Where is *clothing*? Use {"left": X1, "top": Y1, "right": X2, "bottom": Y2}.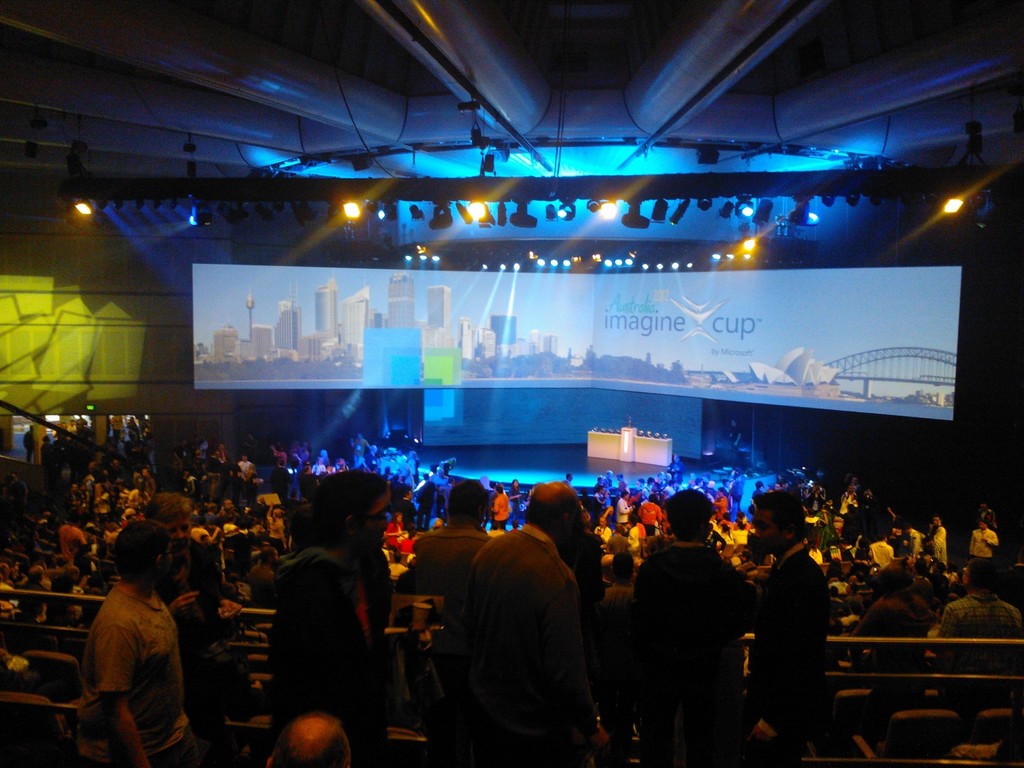
{"left": 353, "top": 438, "right": 369, "bottom": 465}.
